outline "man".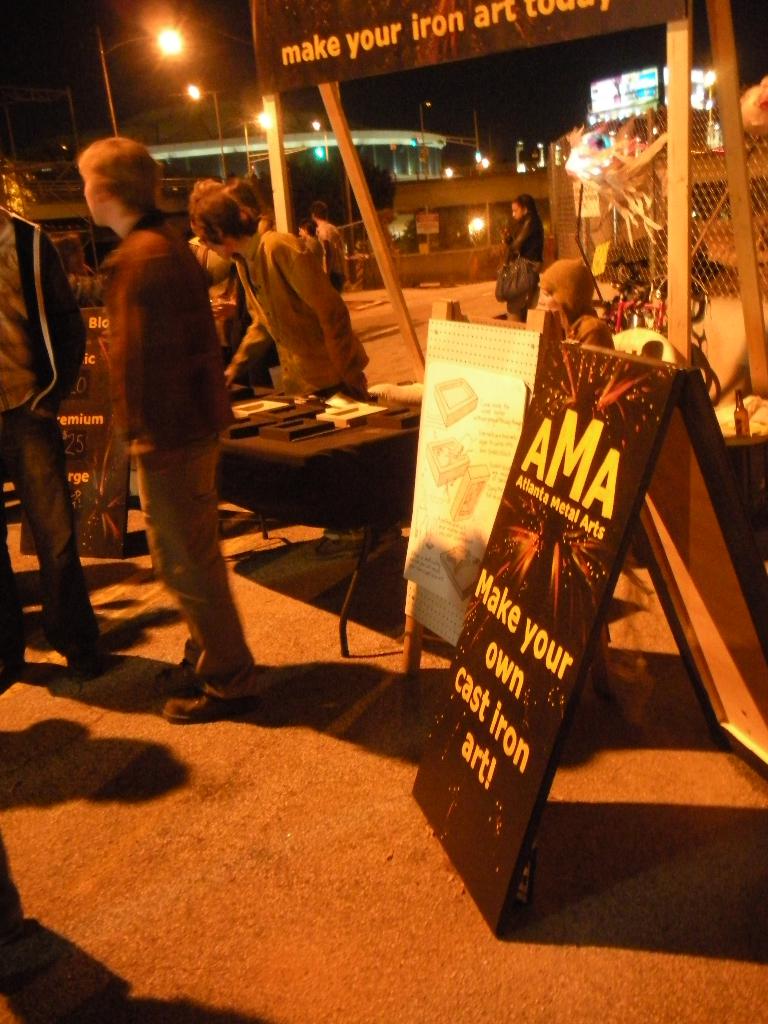
Outline: [left=0, top=190, right=122, bottom=685].
